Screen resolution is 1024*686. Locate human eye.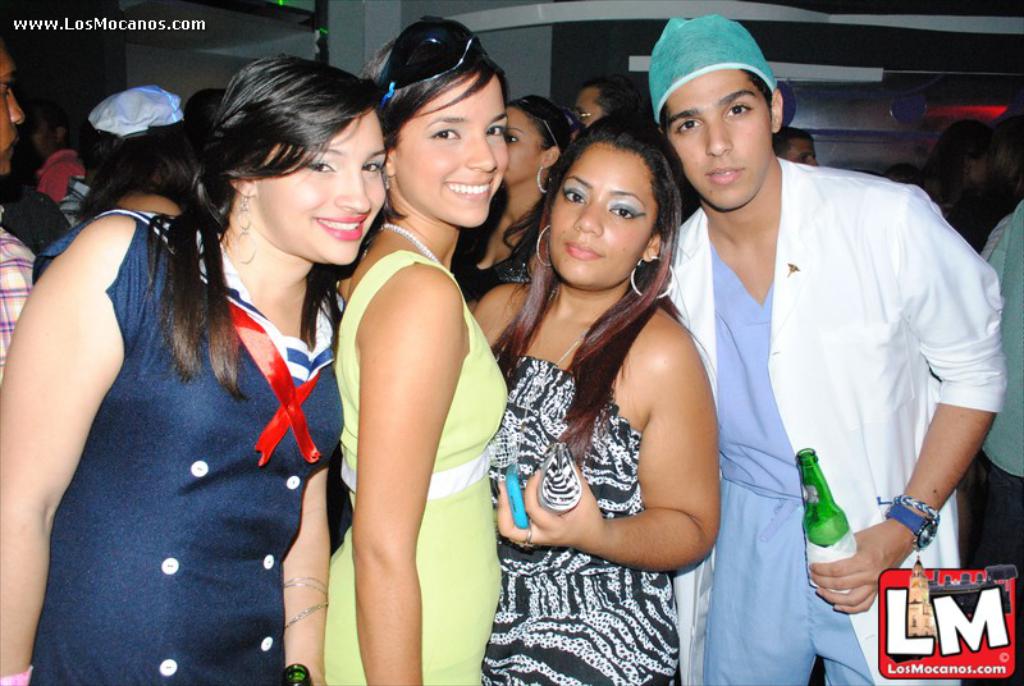
723, 100, 760, 118.
